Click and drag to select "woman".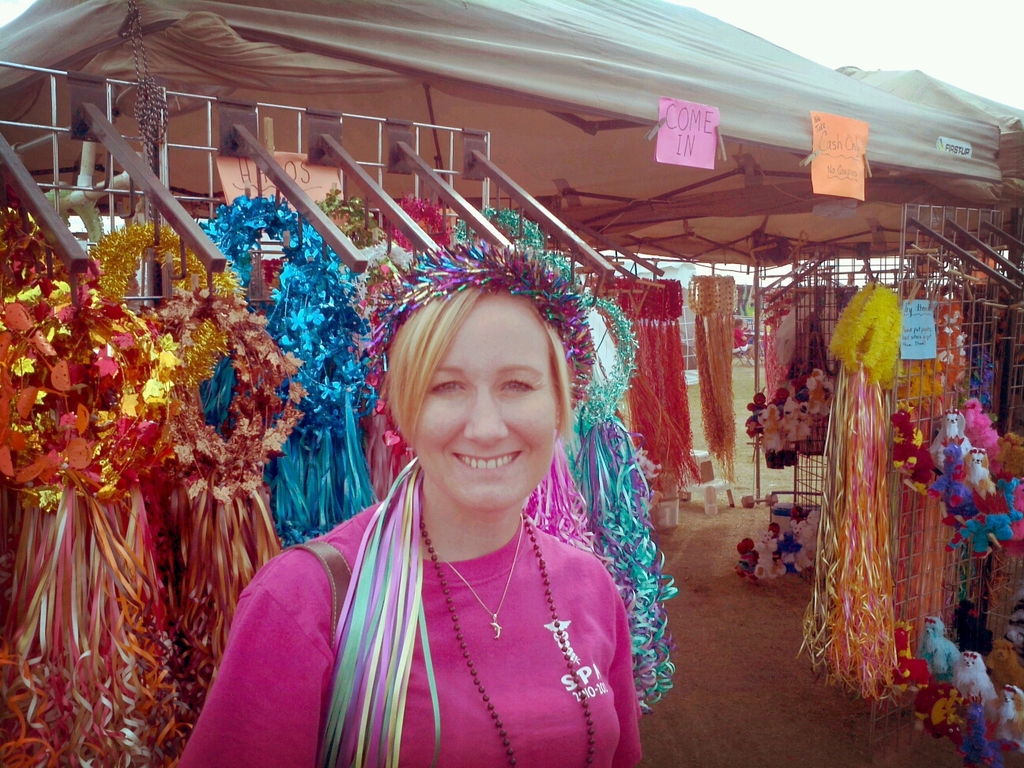
Selection: 224, 253, 676, 752.
